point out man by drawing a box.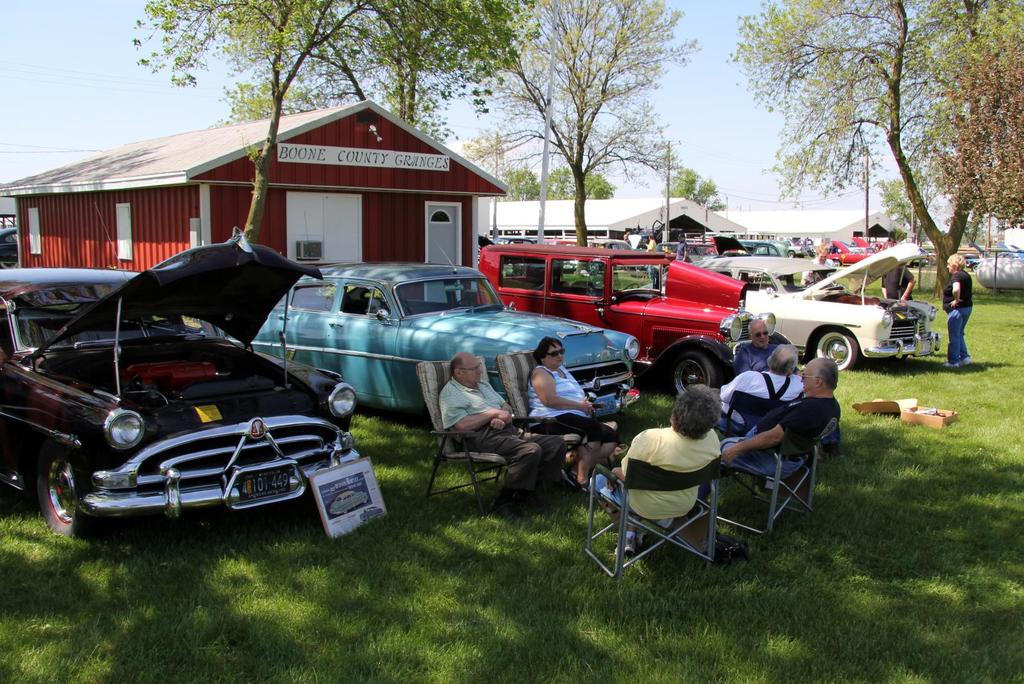
bbox=(436, 351, 566, 515).
